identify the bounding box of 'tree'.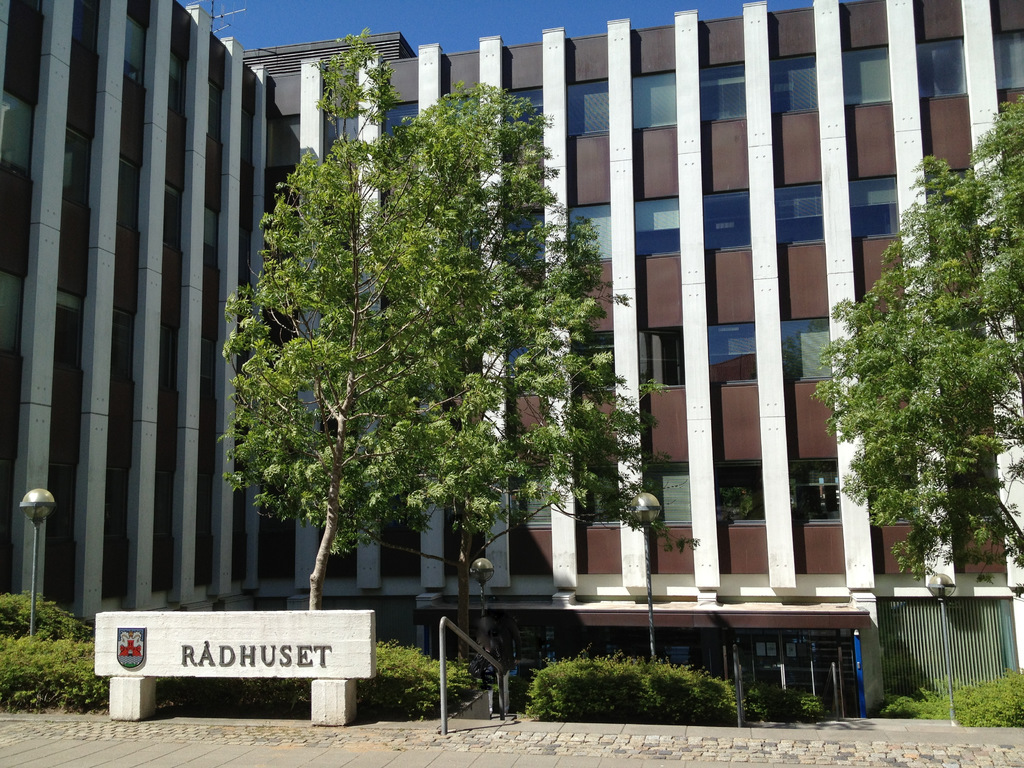
(808, 97, 1023, 587).
